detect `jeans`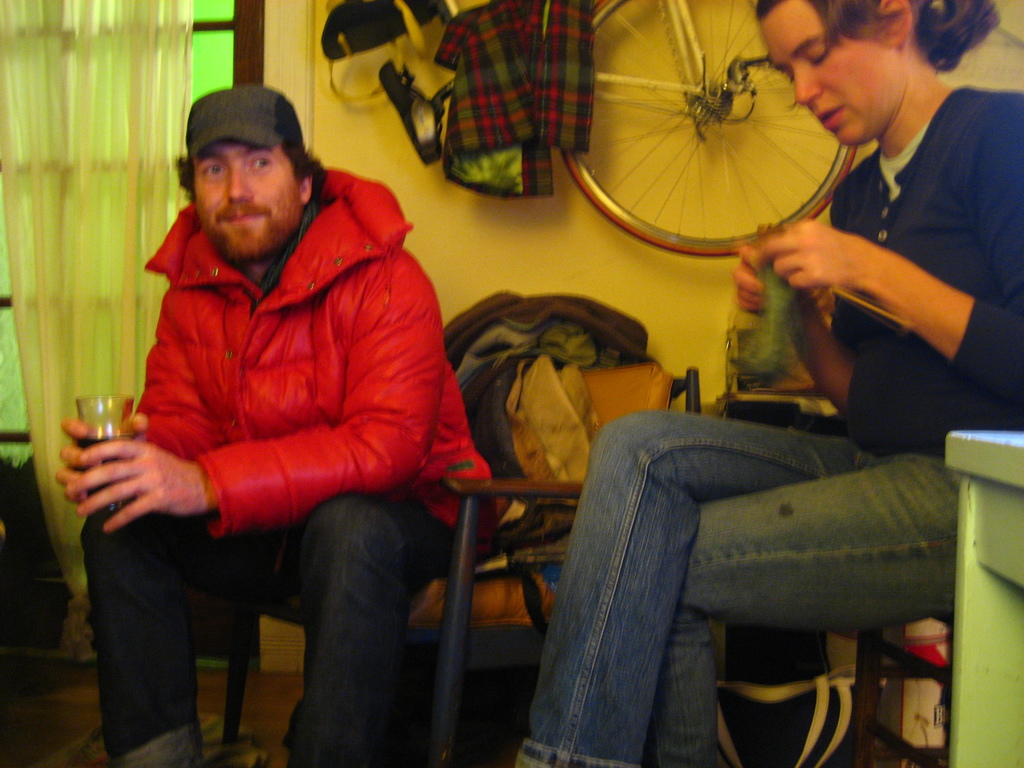
Rect(515, 406, 959, 767)
